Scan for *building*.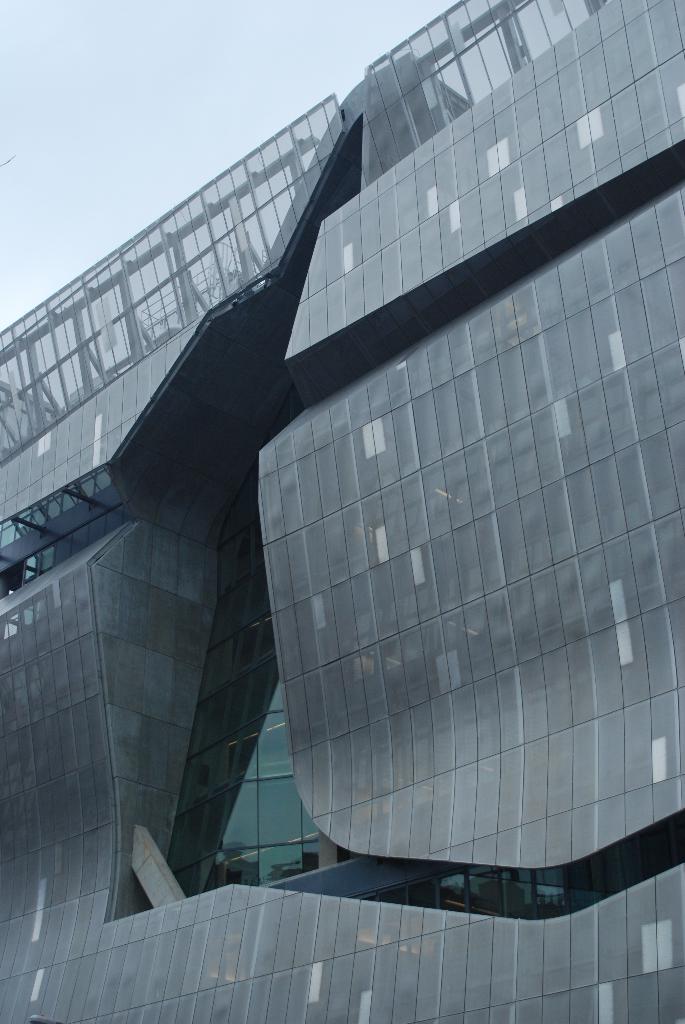
Scan result: x1=0, y1=0, x2=684, y2=1023.
